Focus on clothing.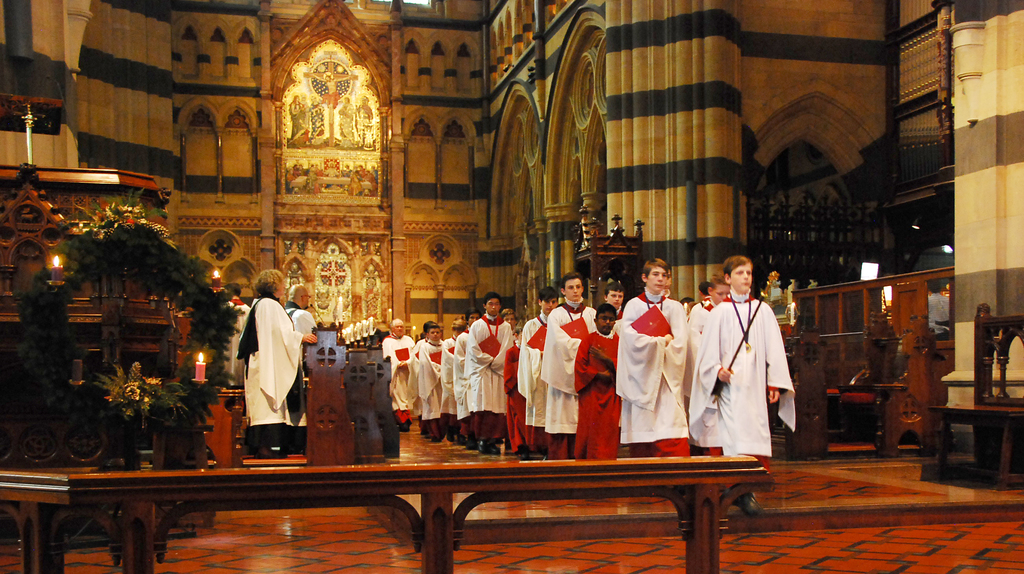
Focused at bbox=[703, 276, 793, 464].
